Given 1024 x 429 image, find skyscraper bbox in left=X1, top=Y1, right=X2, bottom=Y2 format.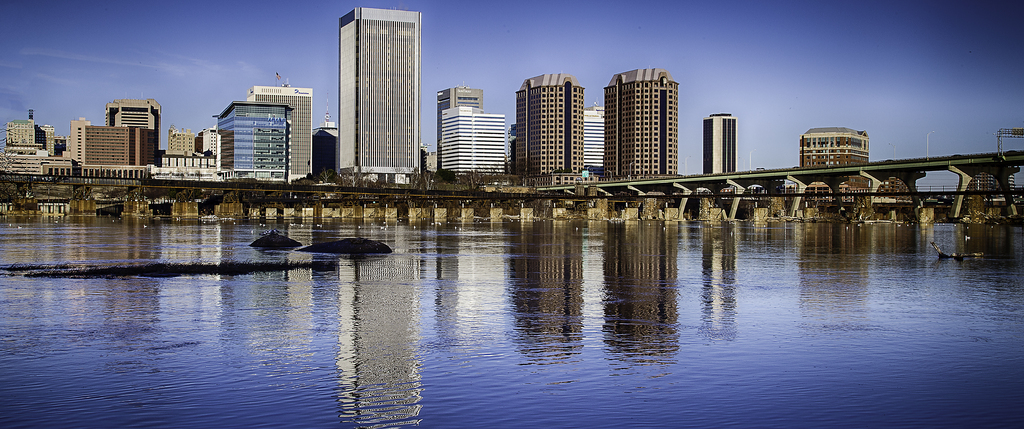
left=605, top=66, right=680, bottom=179.
